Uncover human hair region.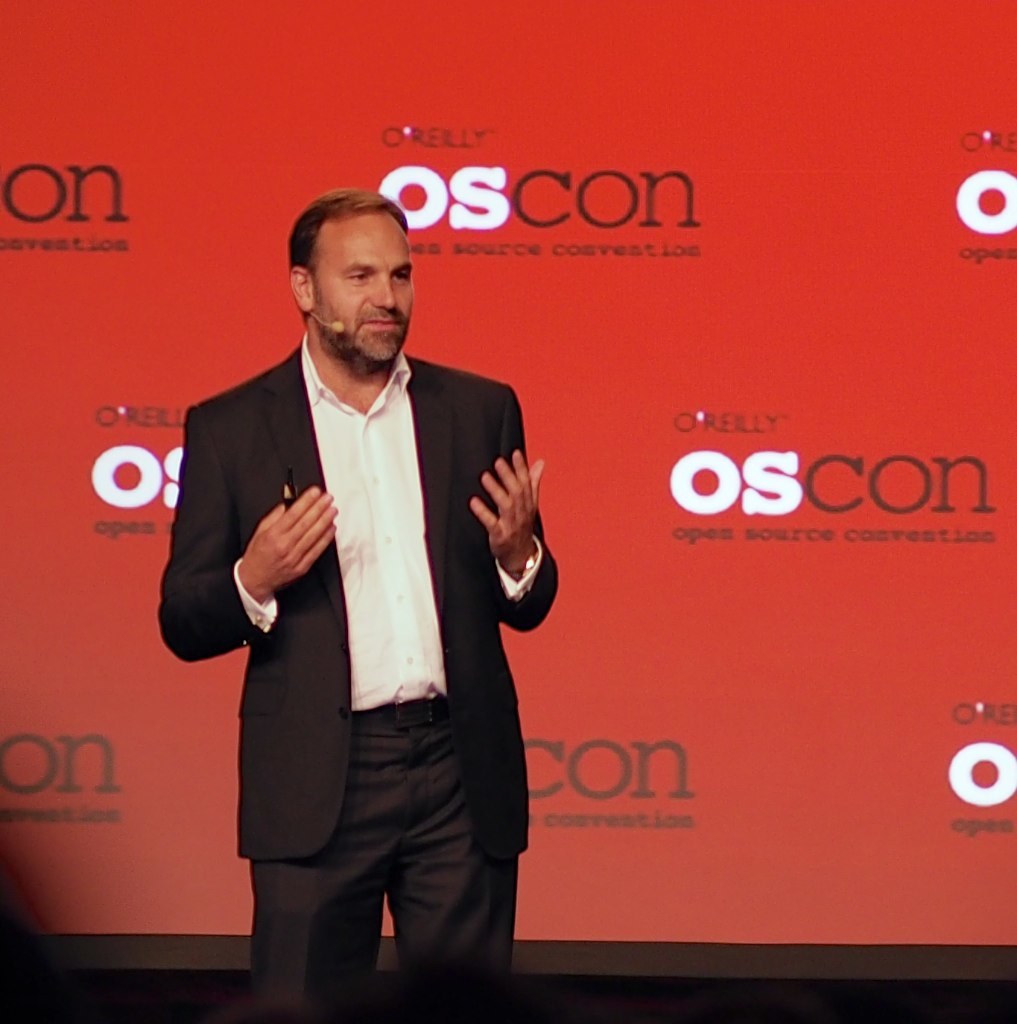
Uncovered: 278, 189, 390, 327.
